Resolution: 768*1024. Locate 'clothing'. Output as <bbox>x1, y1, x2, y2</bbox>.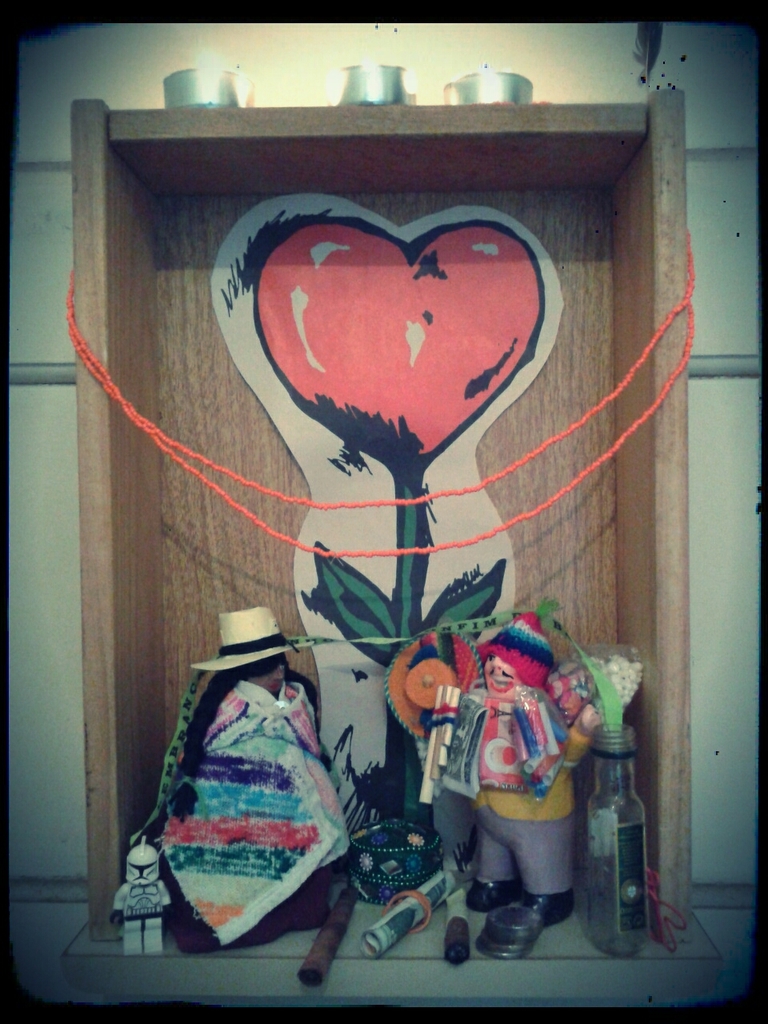
<bbox>443, 626, 590, 918</bbox>.
